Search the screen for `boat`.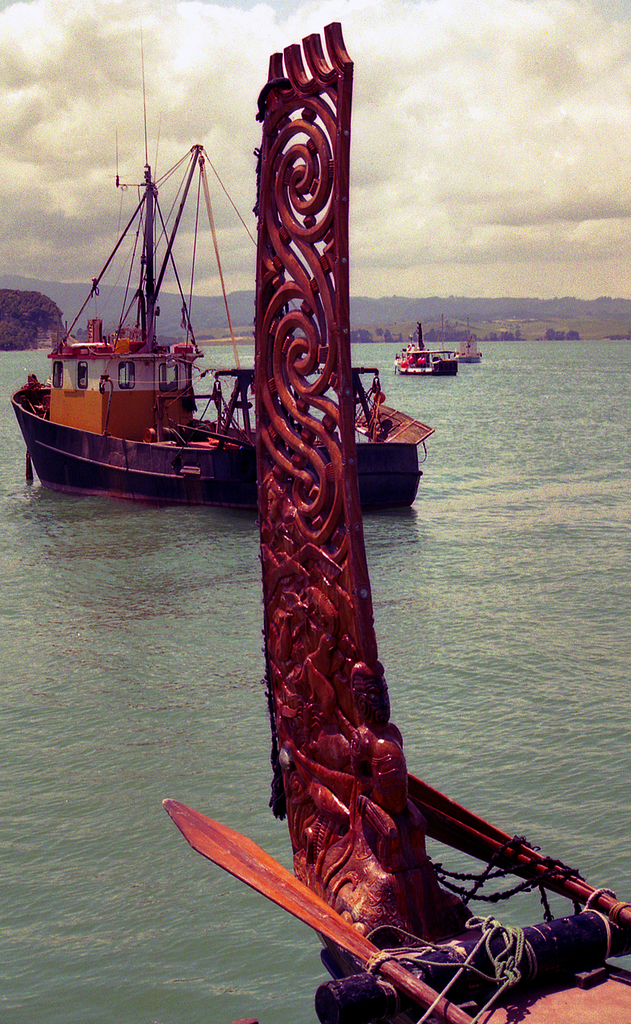
Found at BBox(164, 20, 630, 1023).
